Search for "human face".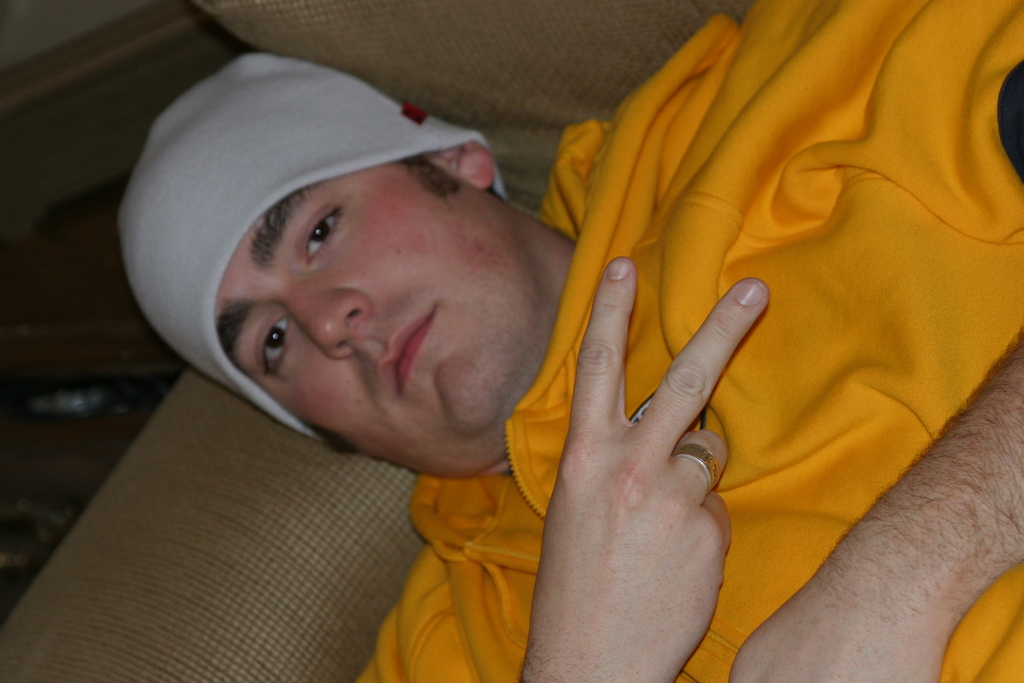
Found at bbox(215, 178, 534, 471).
